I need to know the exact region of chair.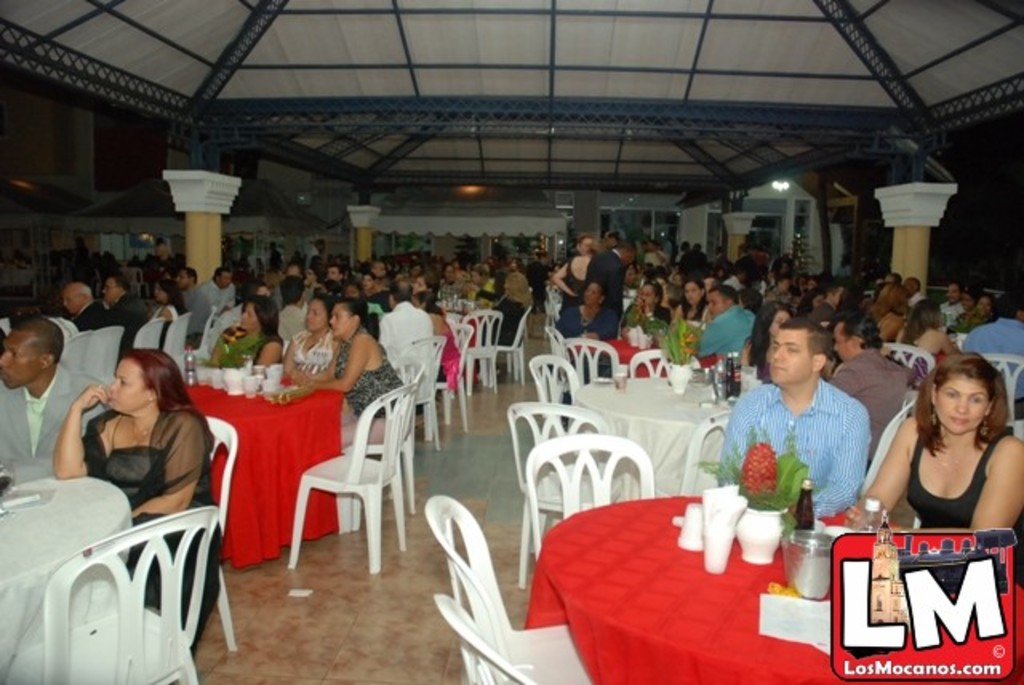
Region: {"left": 432, "top": 322, "right": 470, "bottom": 423}.
